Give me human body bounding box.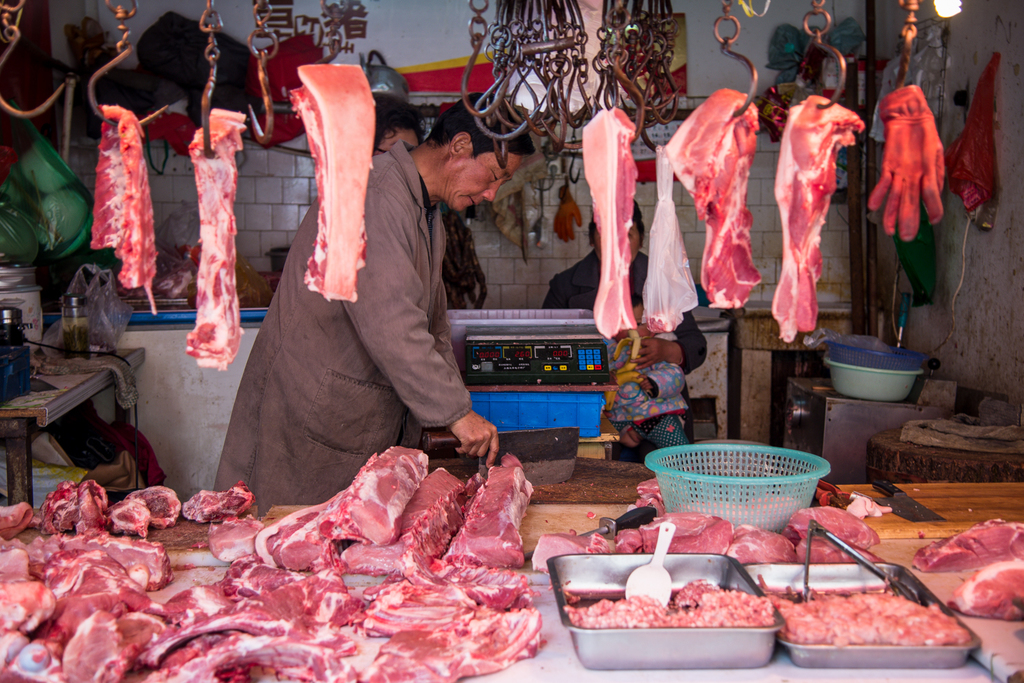
bbox(534, 249, 713, 465).
